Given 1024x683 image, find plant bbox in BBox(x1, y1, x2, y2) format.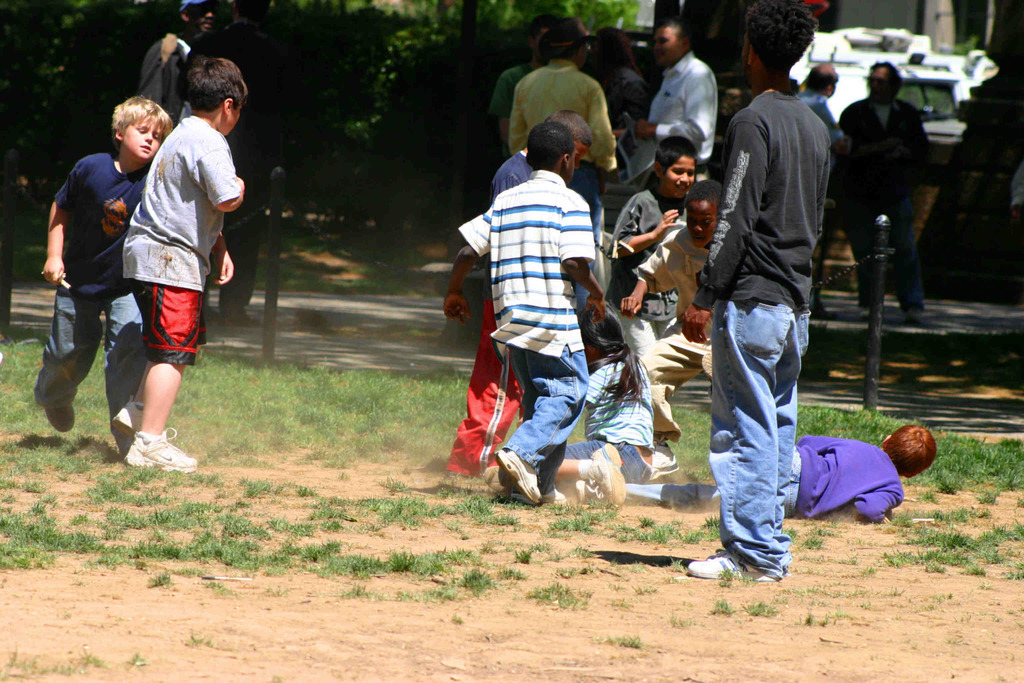
BBox(790, 525, 800, 541).
